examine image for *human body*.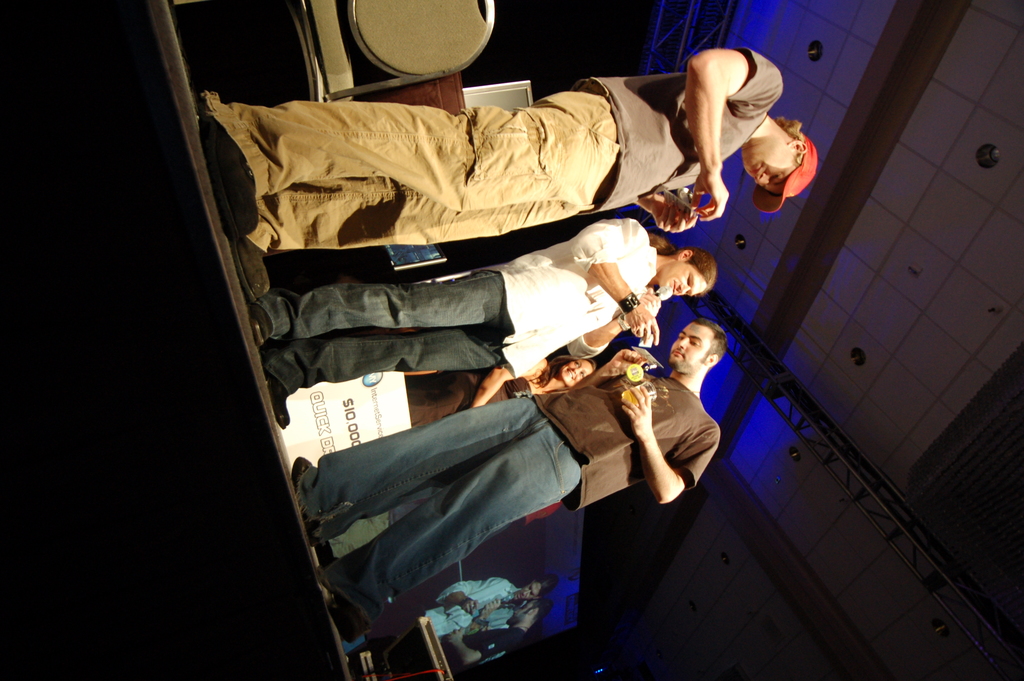
Examination result: 255, 230, 664, 420.
